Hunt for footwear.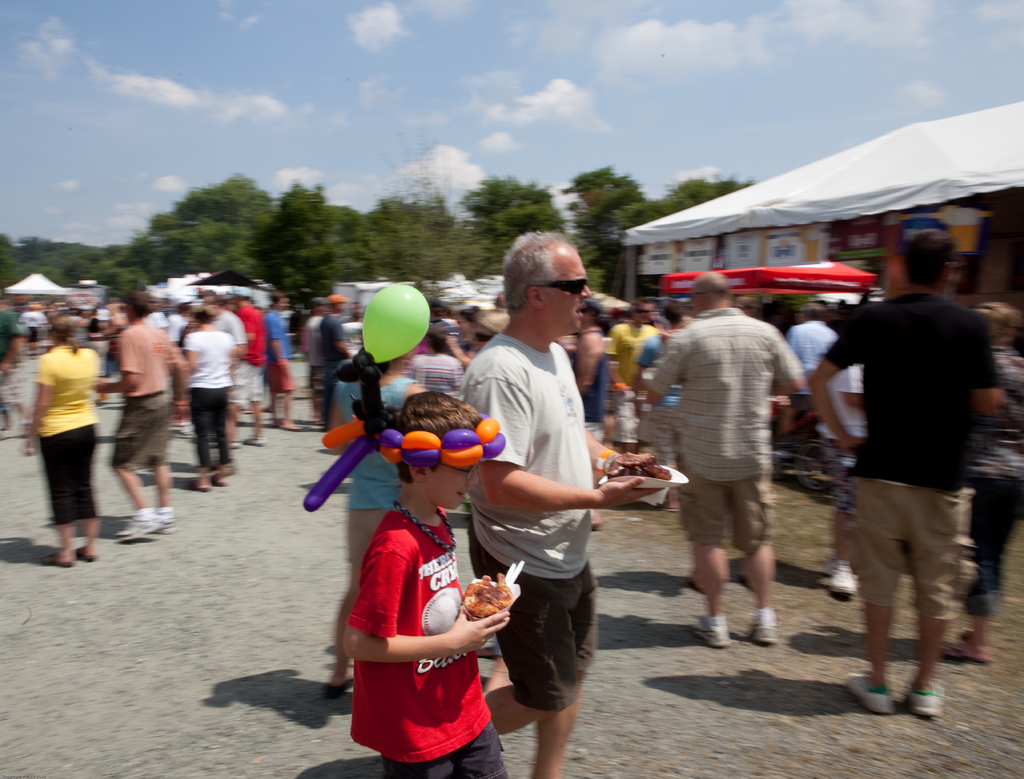
Hunted down at x1=42, y1=550, x2=72, y2=569.
